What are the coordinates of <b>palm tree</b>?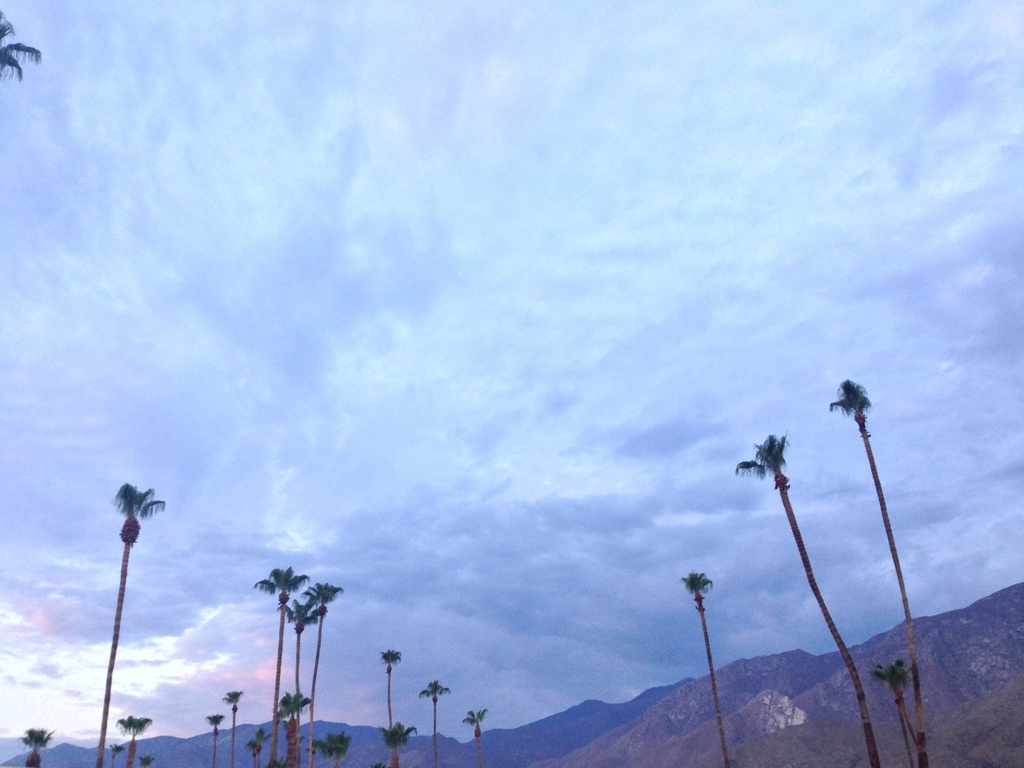
x1=456, y1=711, x2=477, y2=766.
